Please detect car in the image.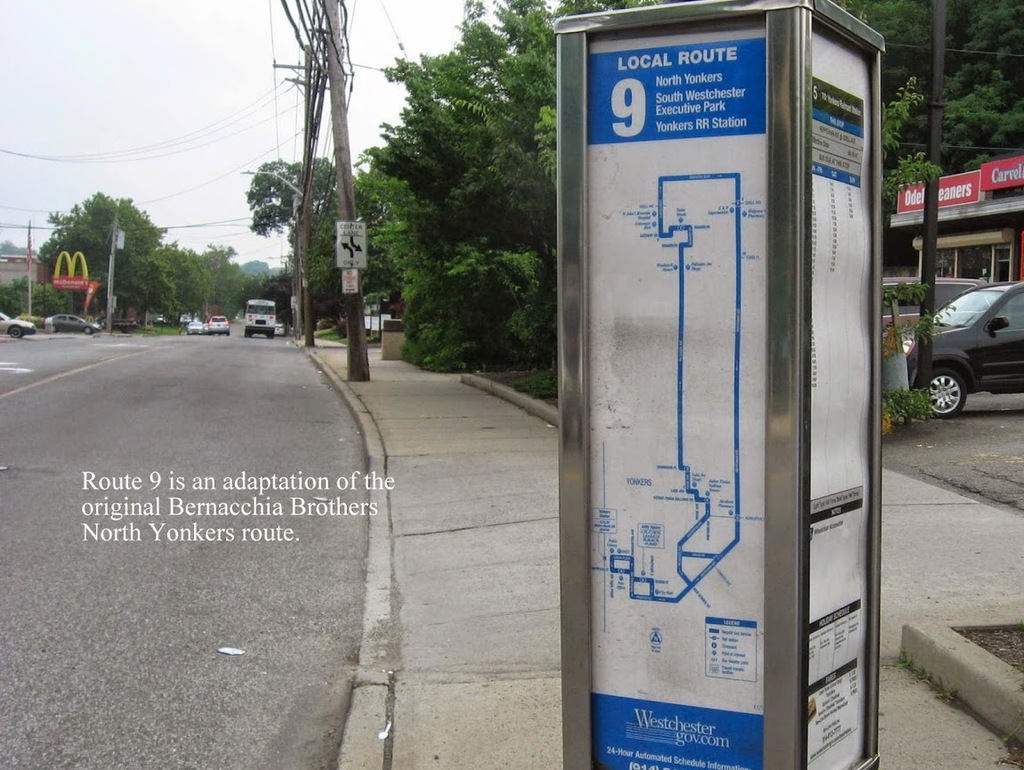
<region>907, 270, 1020, 417</region>.
